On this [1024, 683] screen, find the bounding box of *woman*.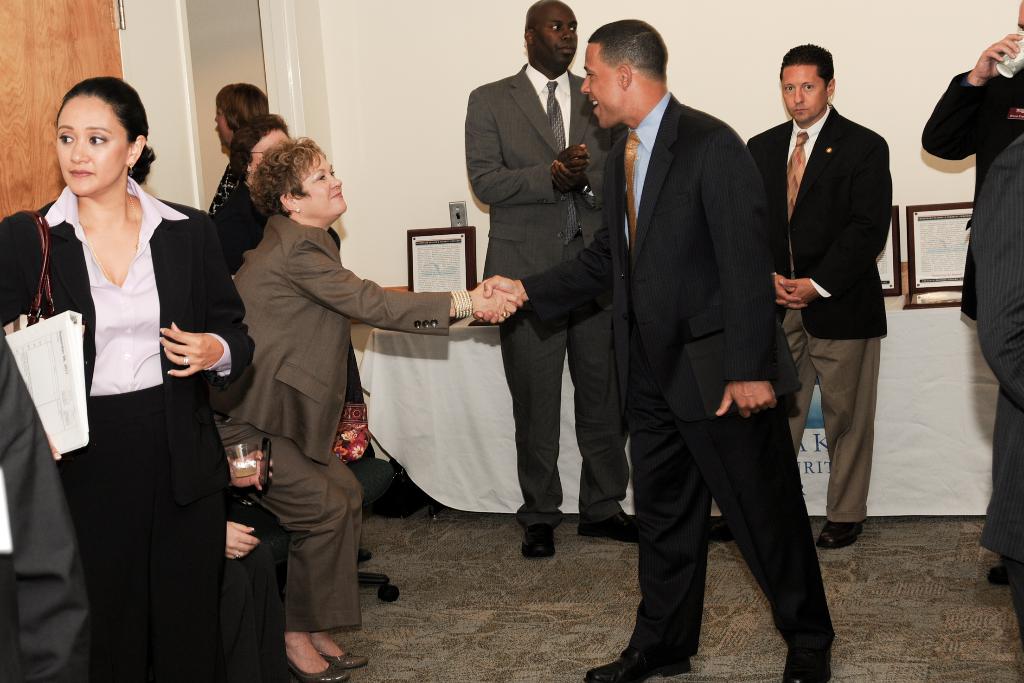
Bounding box: rect(209, 107, 376, 607).
